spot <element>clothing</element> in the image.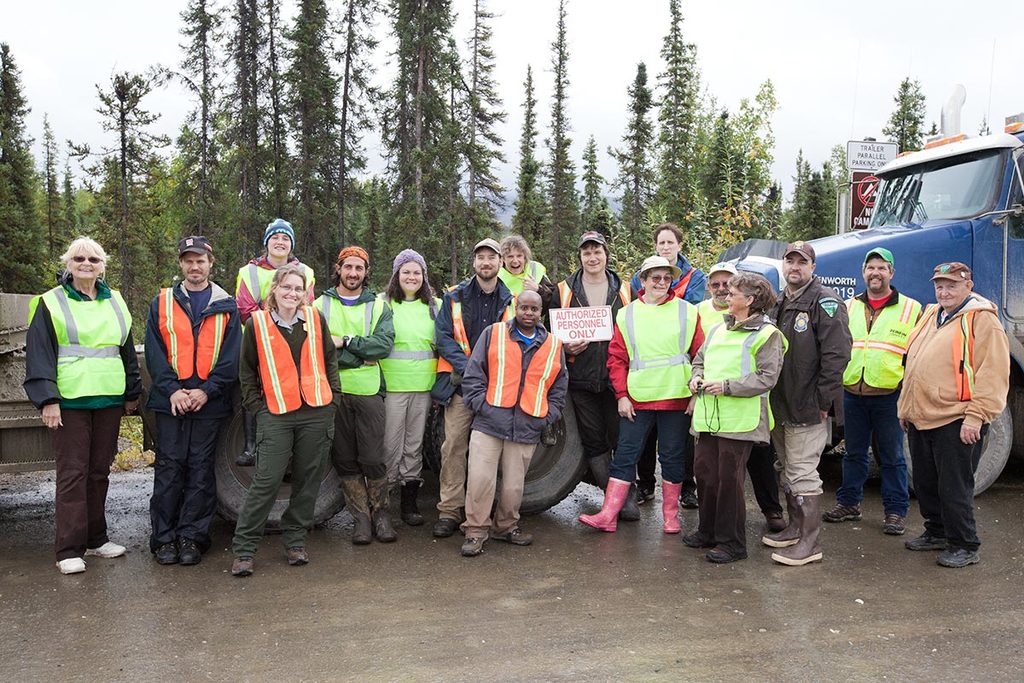
<element>clothing</element> found at x1=907, y1=261, x2=1009, y2=552.
